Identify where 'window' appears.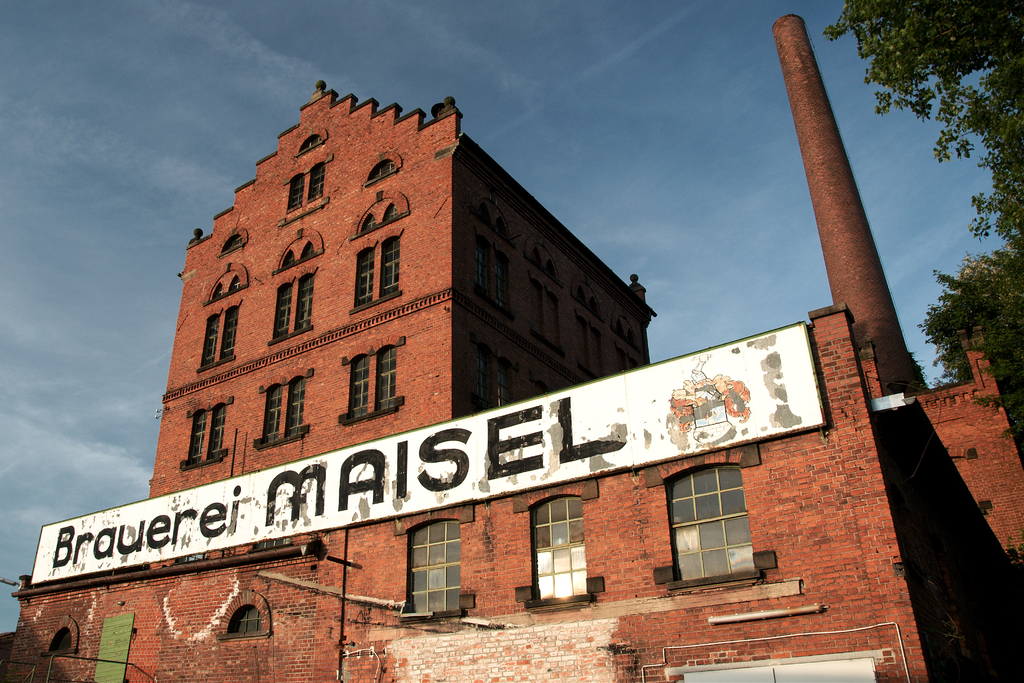
Appears at detection(575, 315, 607, 377).
